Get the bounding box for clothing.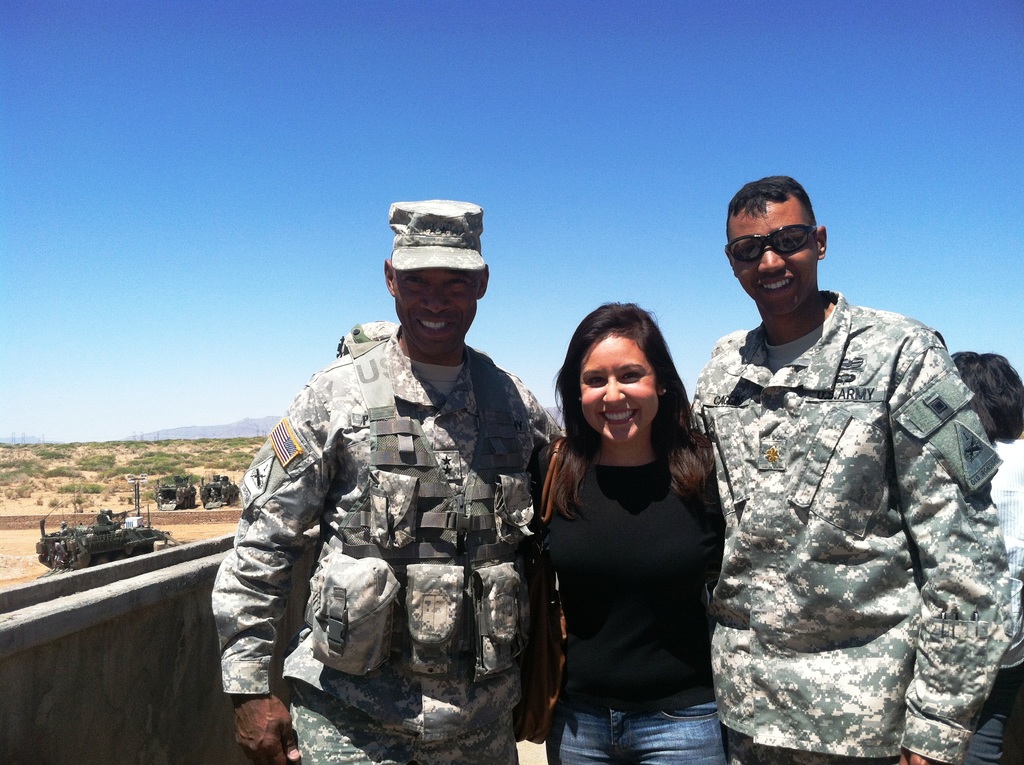
locate(211, 314, 578, 764).
